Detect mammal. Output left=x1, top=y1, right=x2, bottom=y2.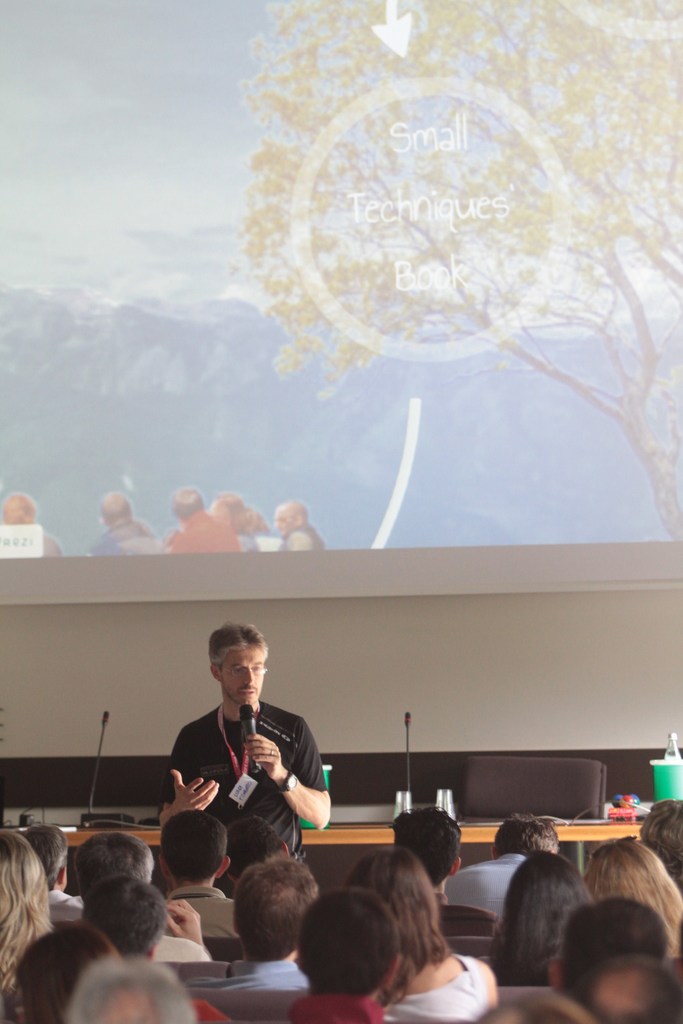
left=161, top=483, right=245, bottom=557.
